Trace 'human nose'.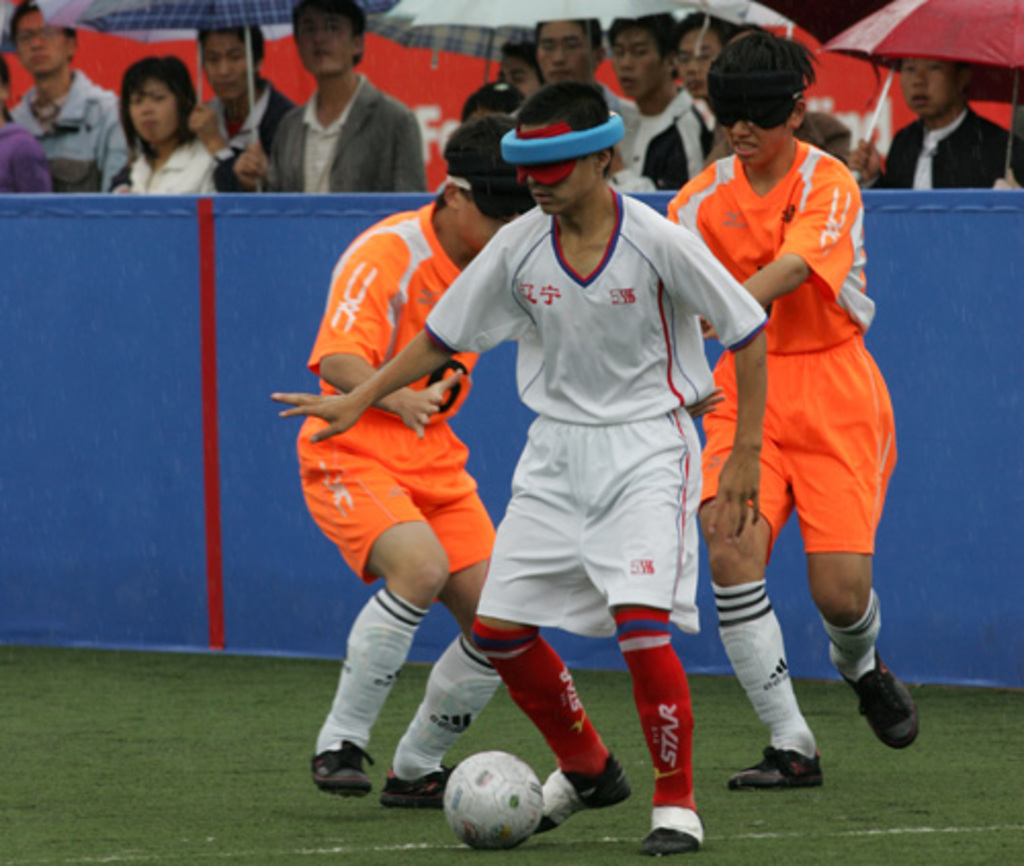
Traced to crop(215, 57, 233, 76).
